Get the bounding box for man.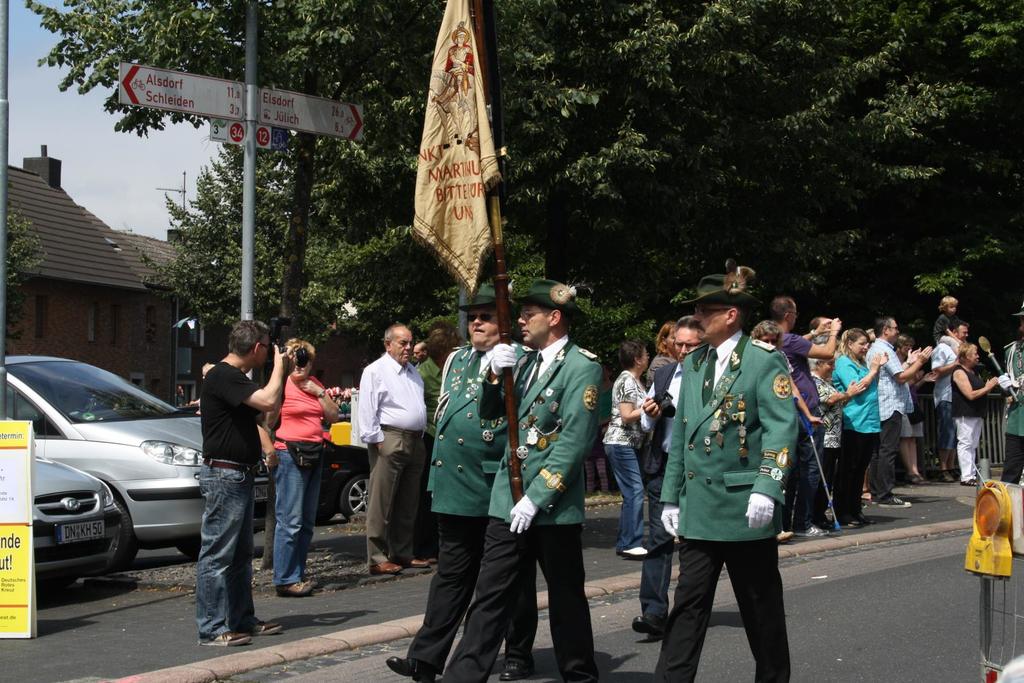
x1=344, y1=321, x2=428, y2=584.
